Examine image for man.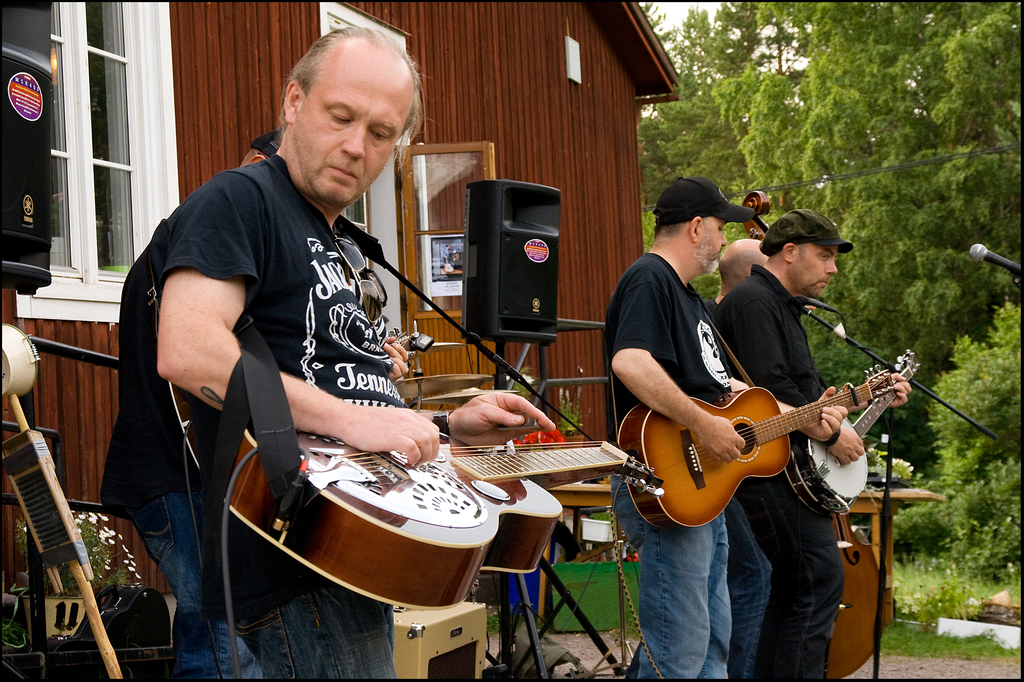
Examination result: Rect(604, 174, 852, 681).
